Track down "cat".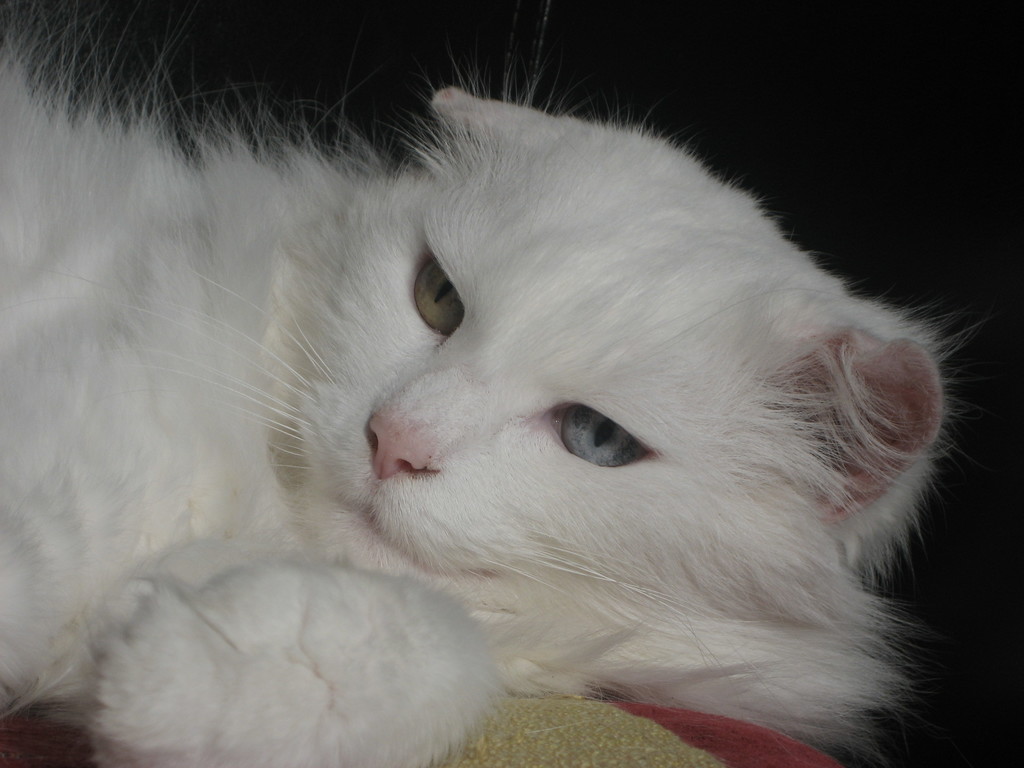
Tracked to locate(0, 0, 981, 765).
